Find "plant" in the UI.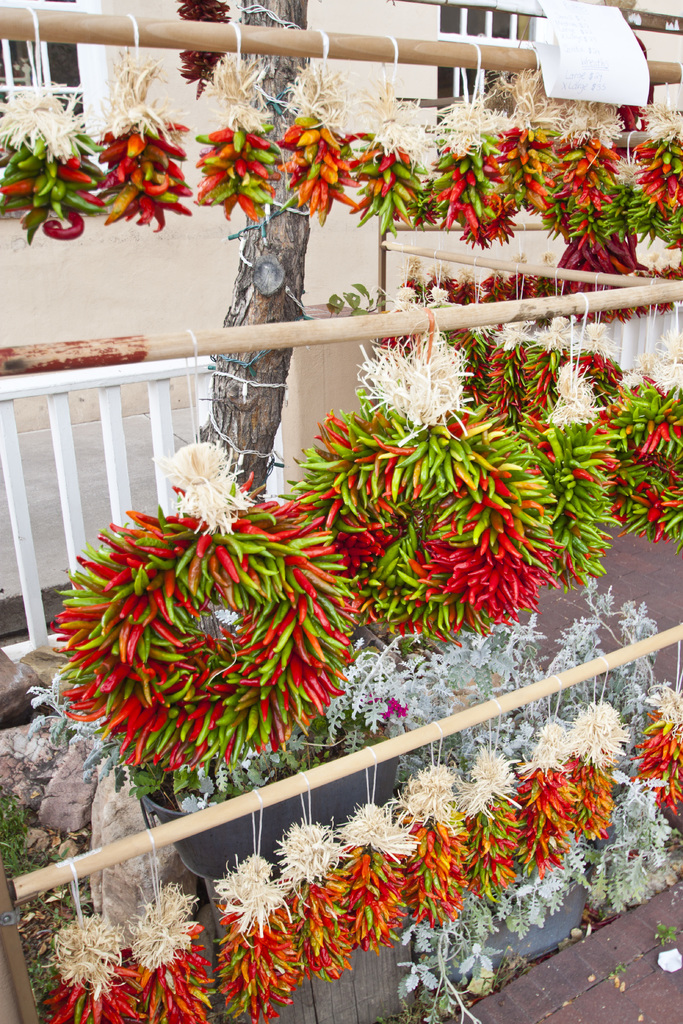
UI element at x1=498, y1=623, x2=535, y2=695.
